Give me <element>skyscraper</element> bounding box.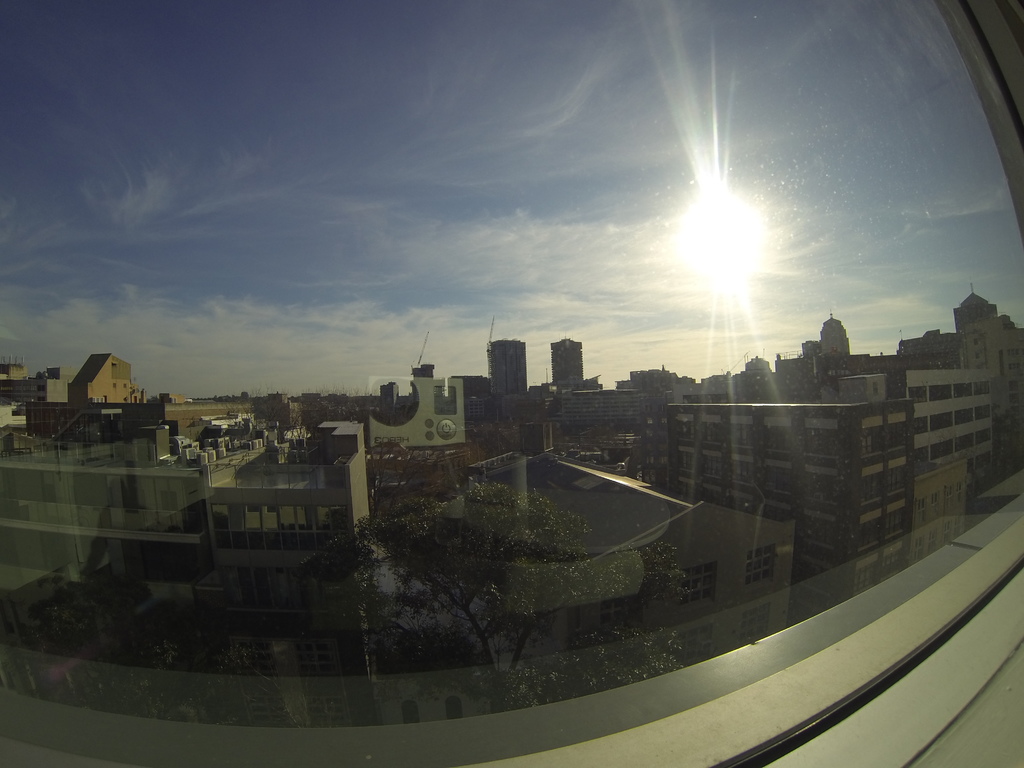
detection(543, 332, 583, 407).
